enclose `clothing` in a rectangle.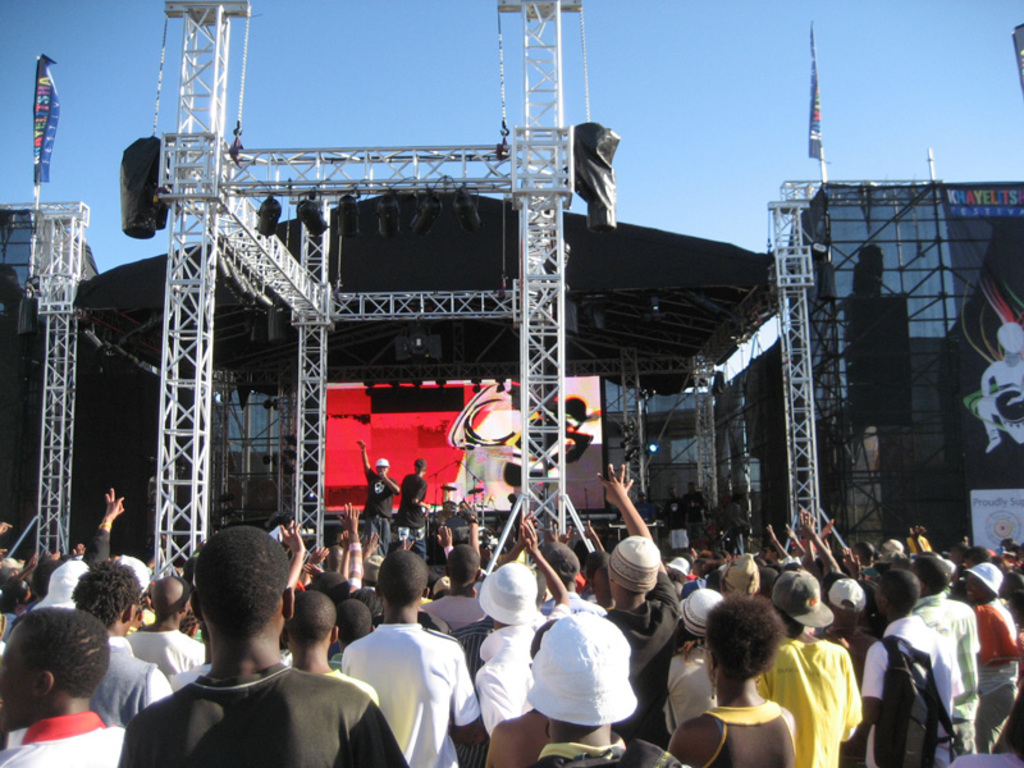
329:654:376:695.
